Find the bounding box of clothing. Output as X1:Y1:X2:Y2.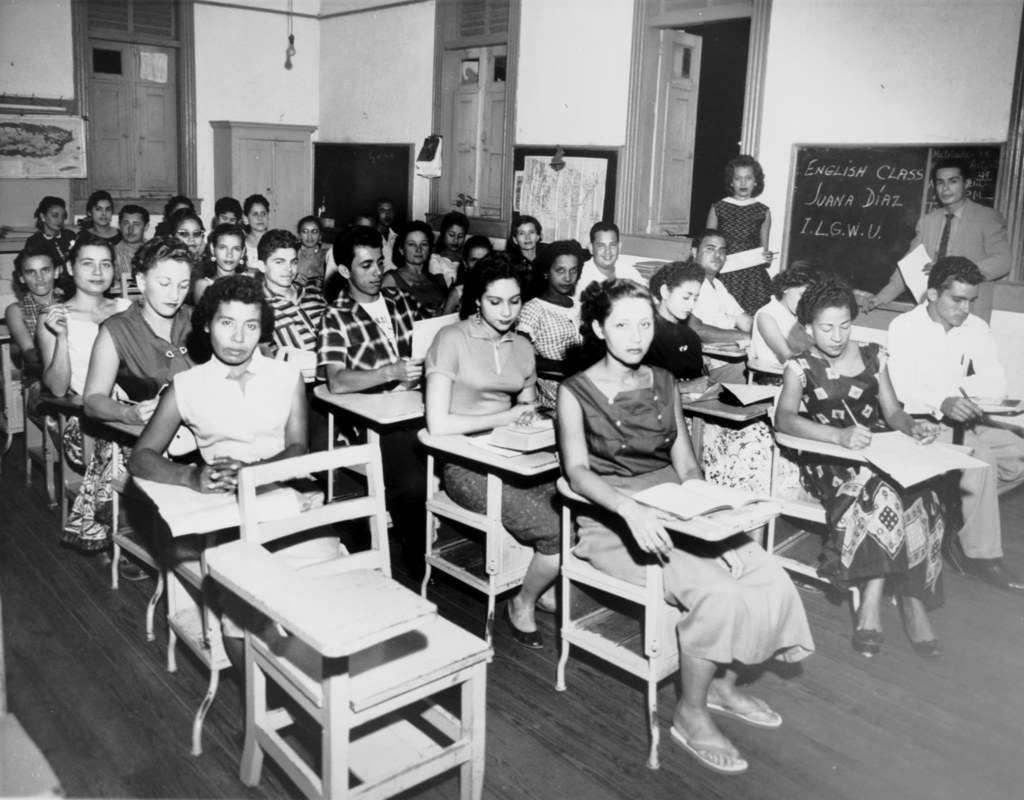
317:293:435:515.
